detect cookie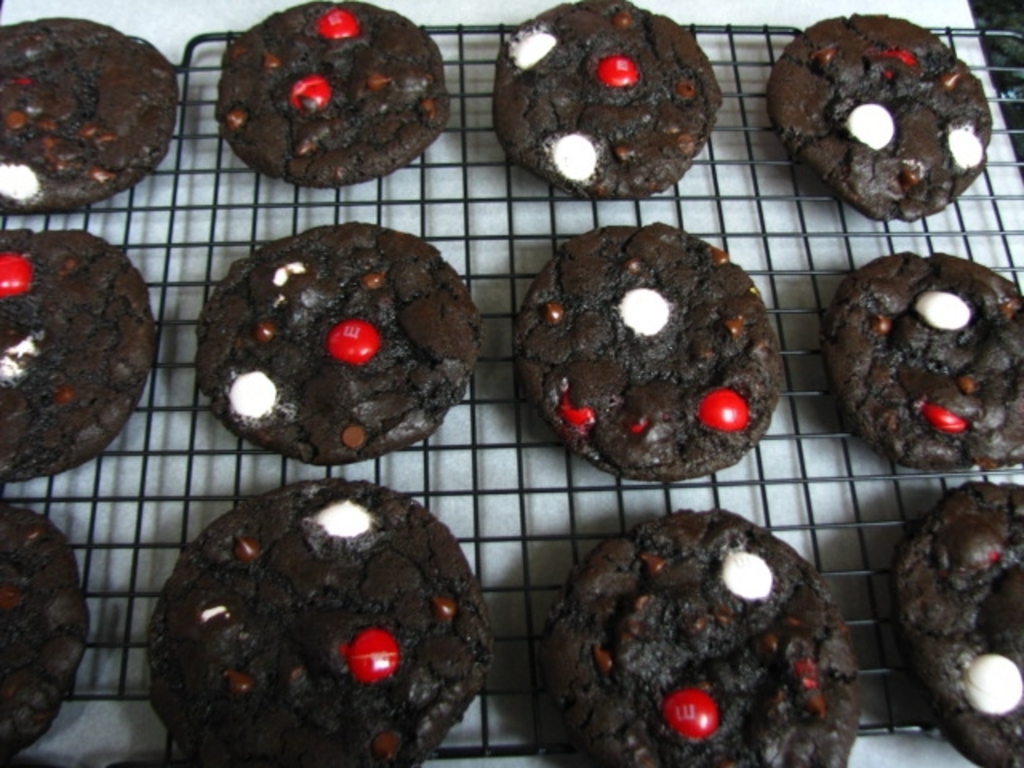
765 10 998 222
